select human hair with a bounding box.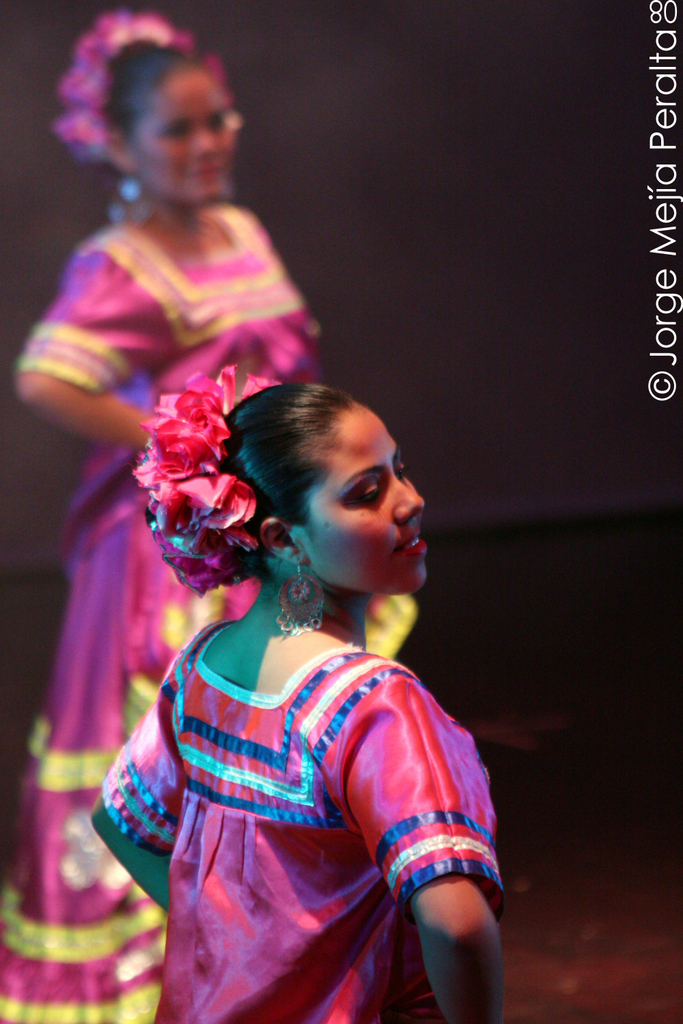
<region>107, 39, 206, 160</region>.
